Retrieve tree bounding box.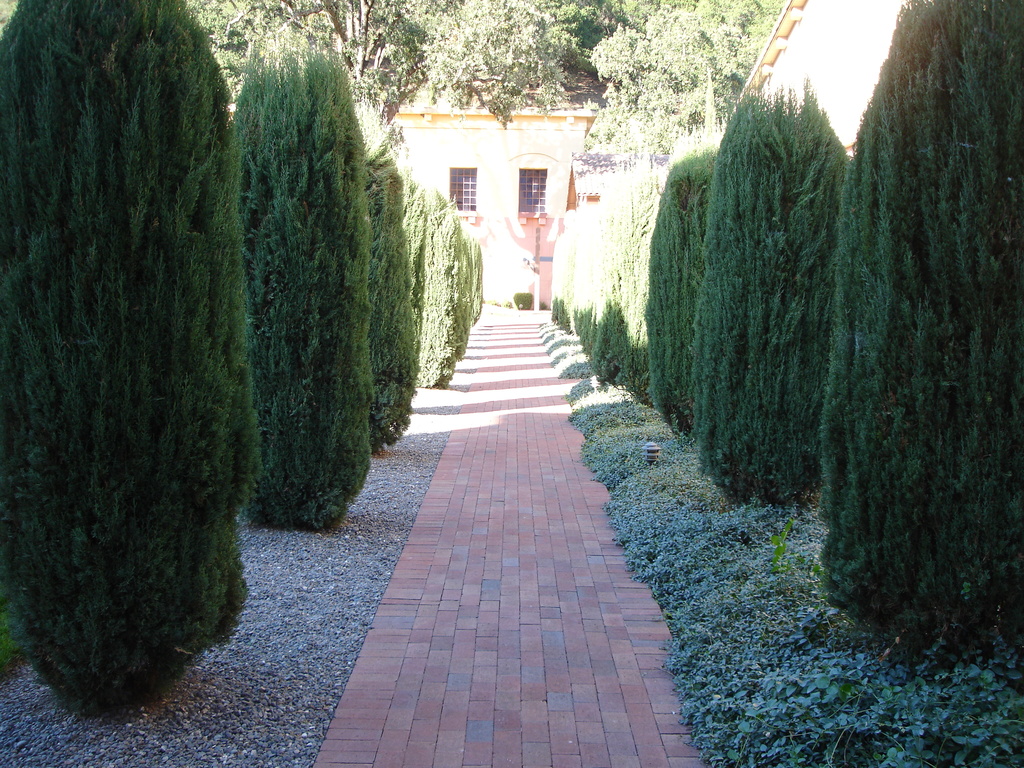
Bounding box: (381, 196, 486, 403).
